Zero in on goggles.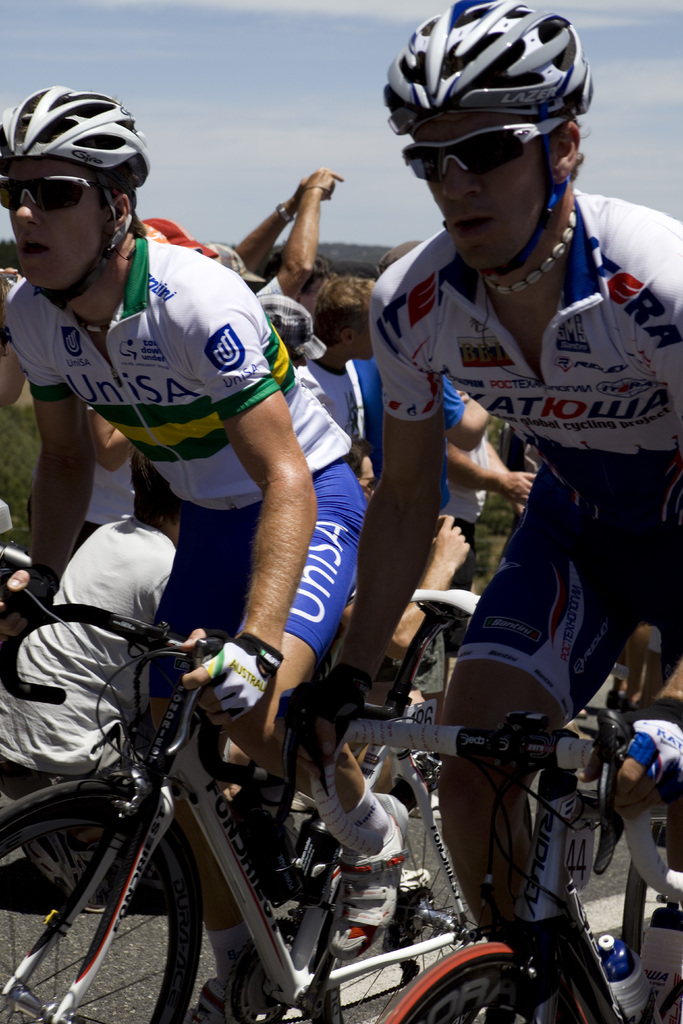
Zeroed in: left=411, top=112, right=554, bottom=173.
